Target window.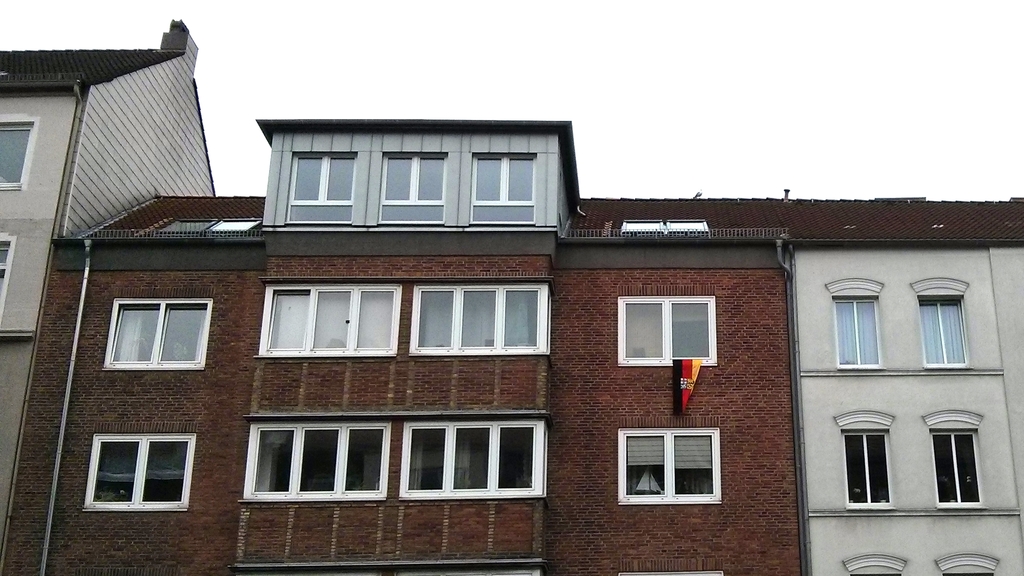
Target region: Rect(289, 152, 356, 227).
